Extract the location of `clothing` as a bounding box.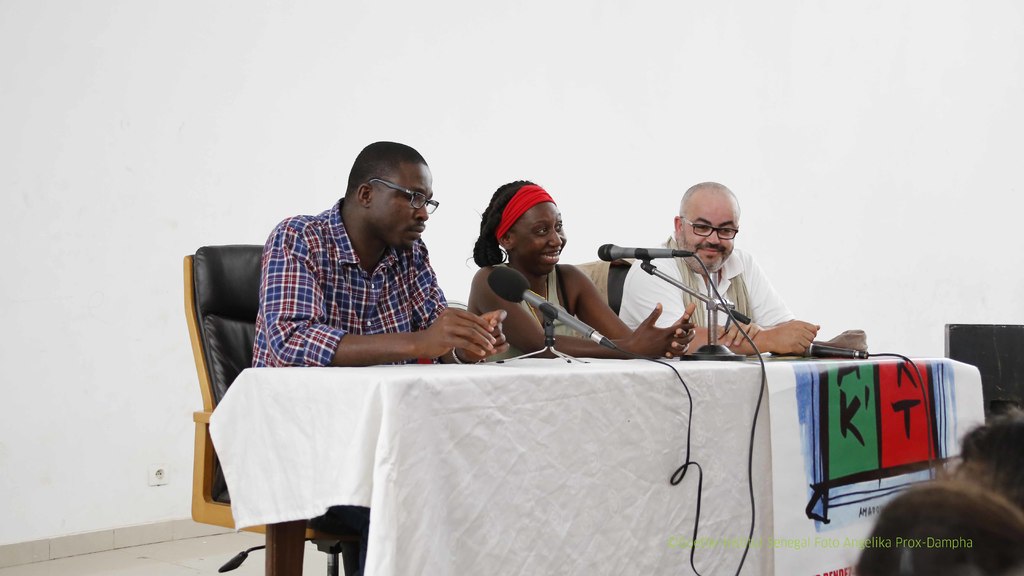
{"left": 238, "top": 198, "right": 483, "bottom": 575}.
